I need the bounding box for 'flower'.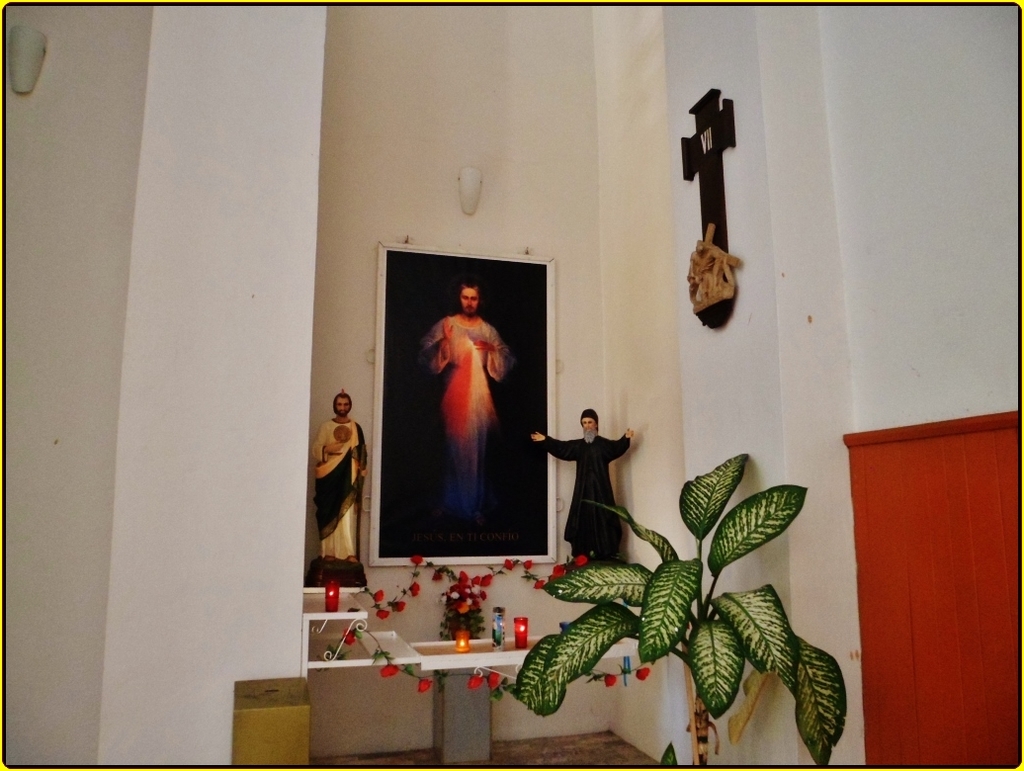
Here it is: [left=374, top=587, right=385, bottom=599].
